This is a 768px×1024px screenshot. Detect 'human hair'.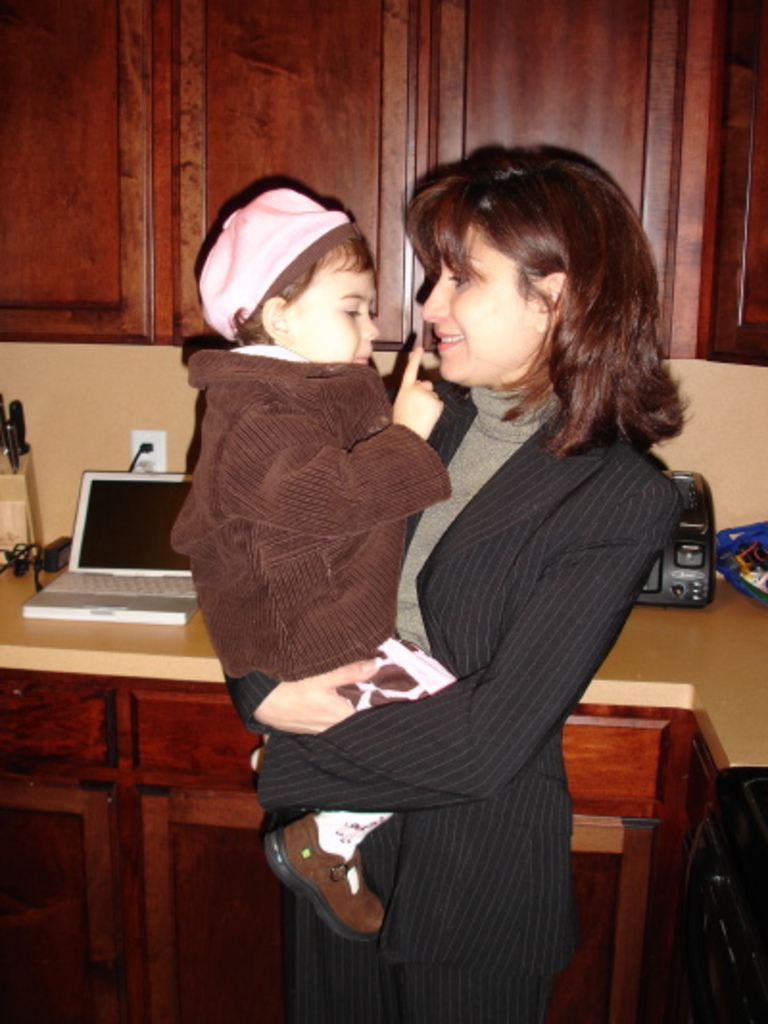
403, 129, 659, 455.
